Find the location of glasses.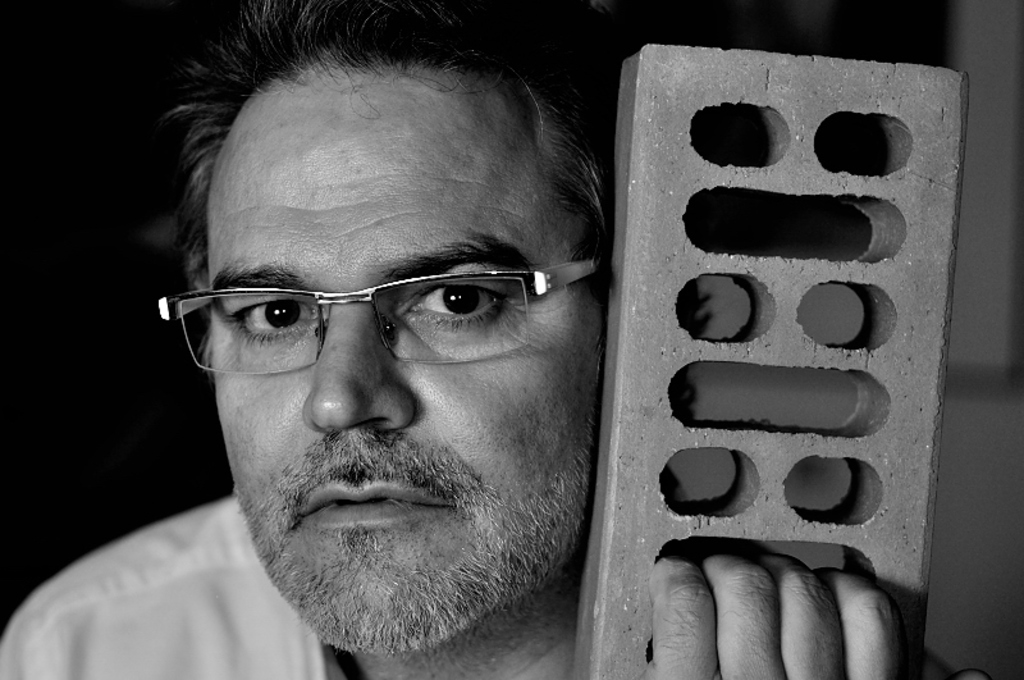
Location: crop(169, 233, 584, 392).
